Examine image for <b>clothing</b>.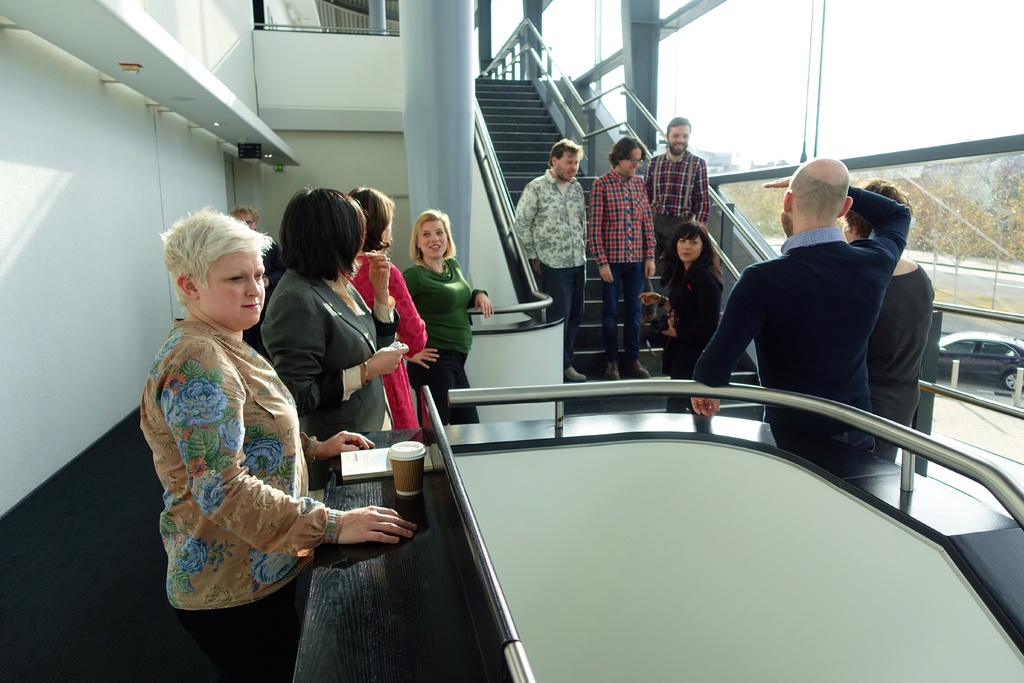
Examination result: crop(861, 268, 941, 464).
